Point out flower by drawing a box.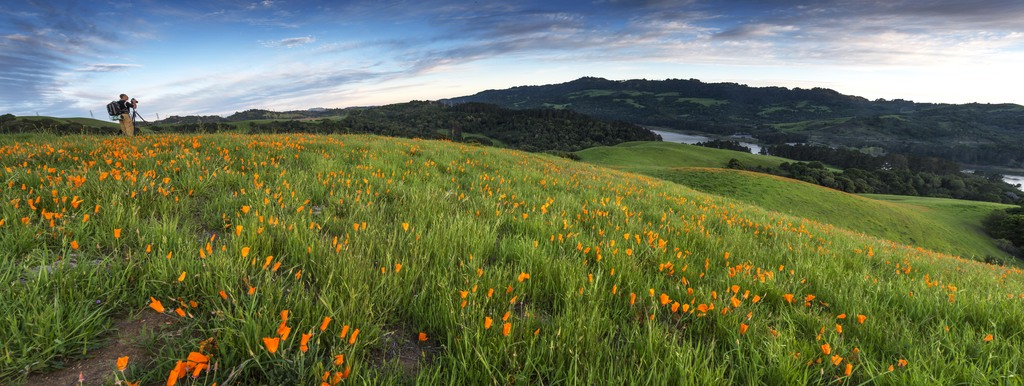
207, 239, 210, 255.
